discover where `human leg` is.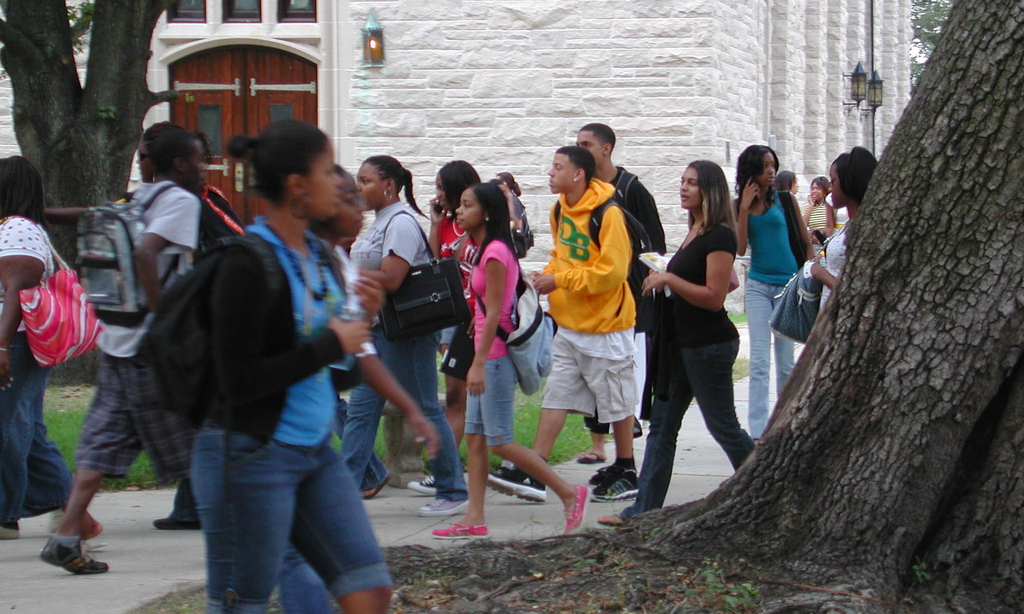
Discovered at [left=773, top=284, right=790, bottom=391].
